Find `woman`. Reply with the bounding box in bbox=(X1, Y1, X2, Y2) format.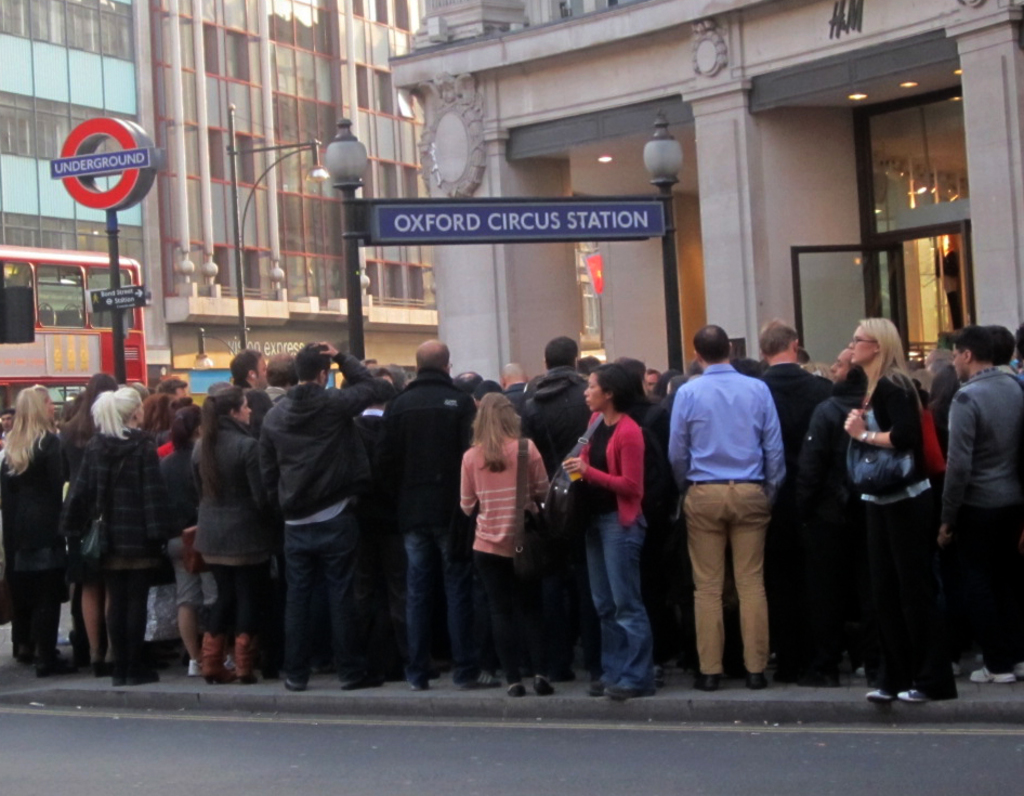
bbox=(845, 319, 933, 704).
